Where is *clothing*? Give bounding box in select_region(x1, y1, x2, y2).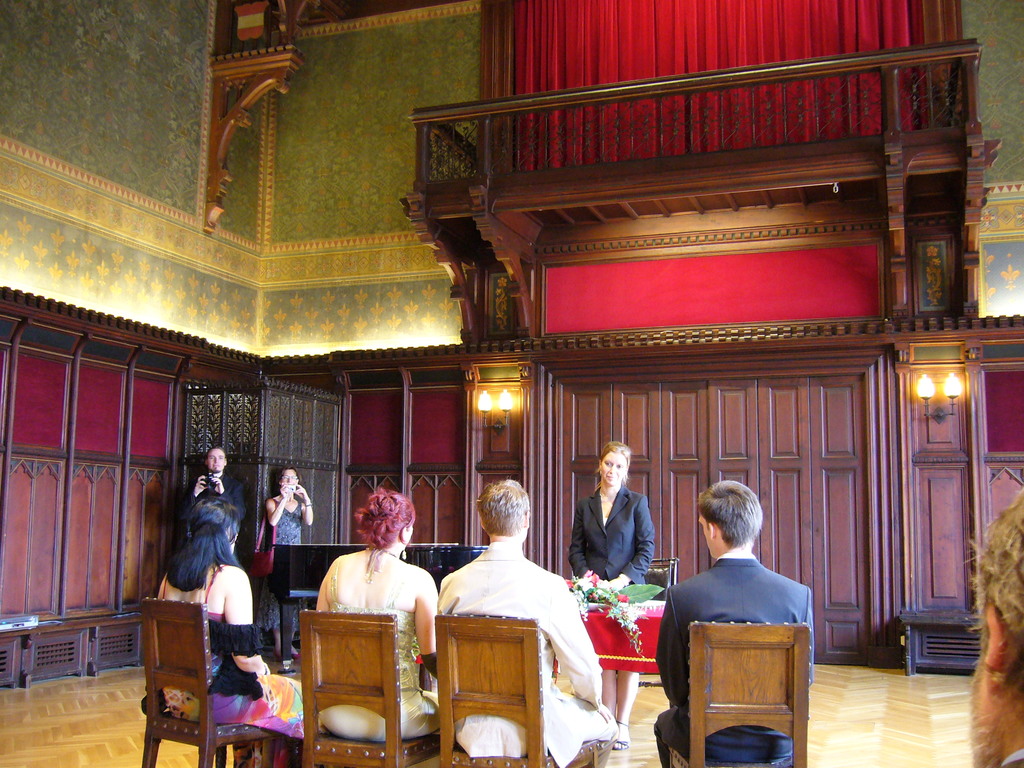
select_region(435, 540, 618, 767).
